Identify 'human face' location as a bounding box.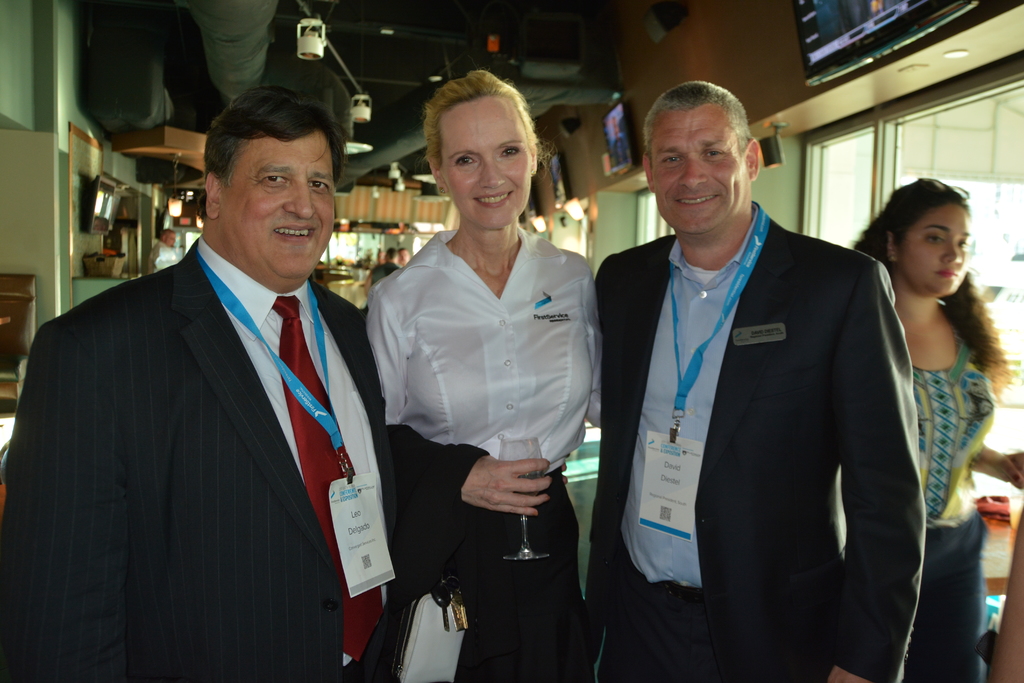
899,204,971,295.
